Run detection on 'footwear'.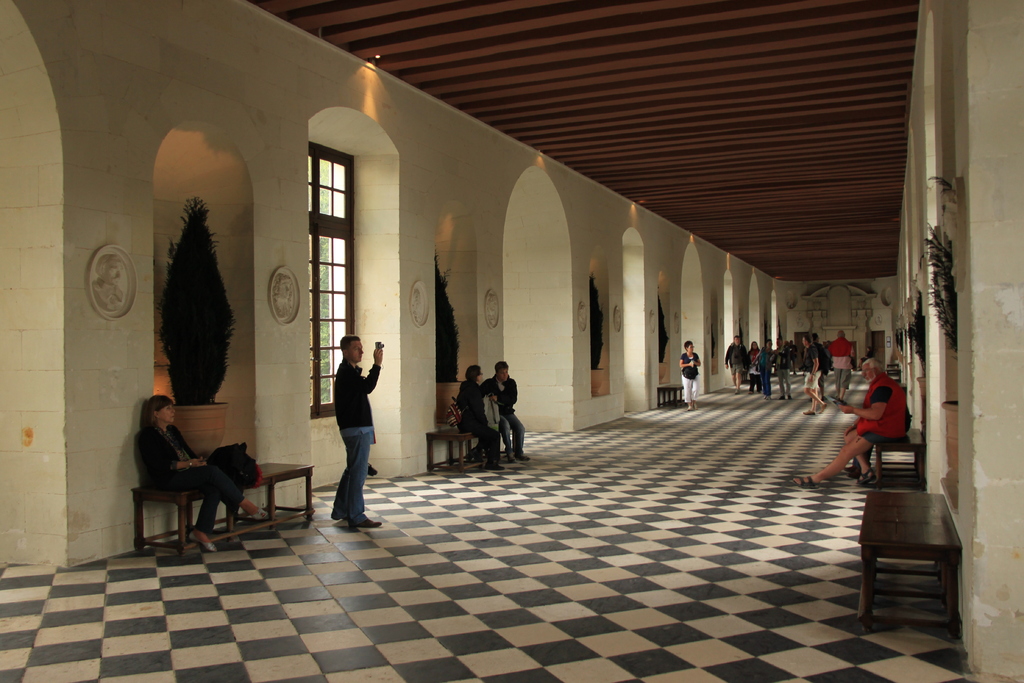
Result: left=520, top=453, right=529, bottom=459.
